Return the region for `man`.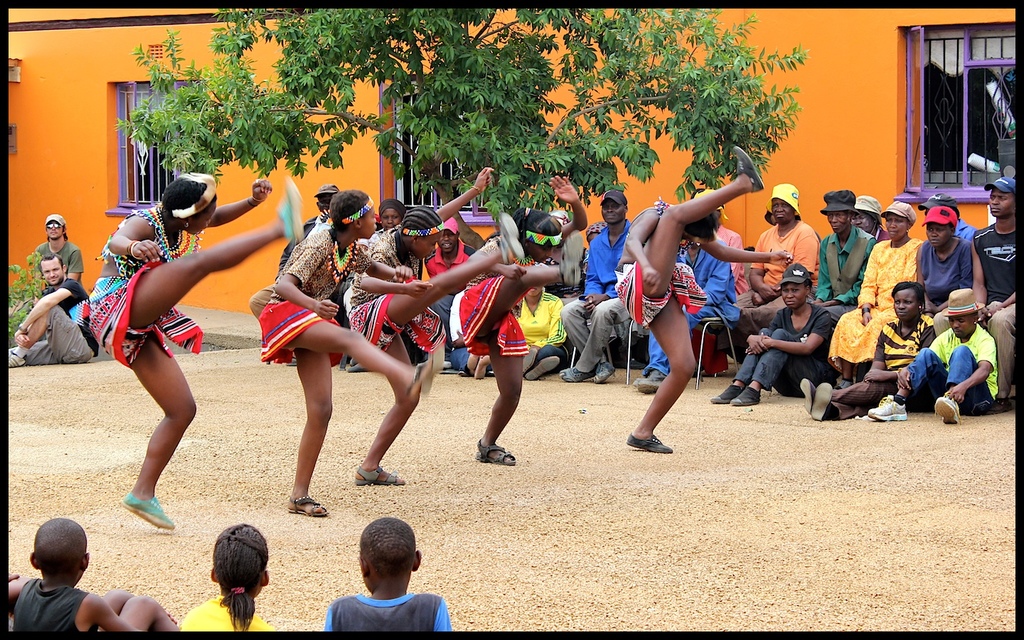
detection(429, 158, 596, 472).
